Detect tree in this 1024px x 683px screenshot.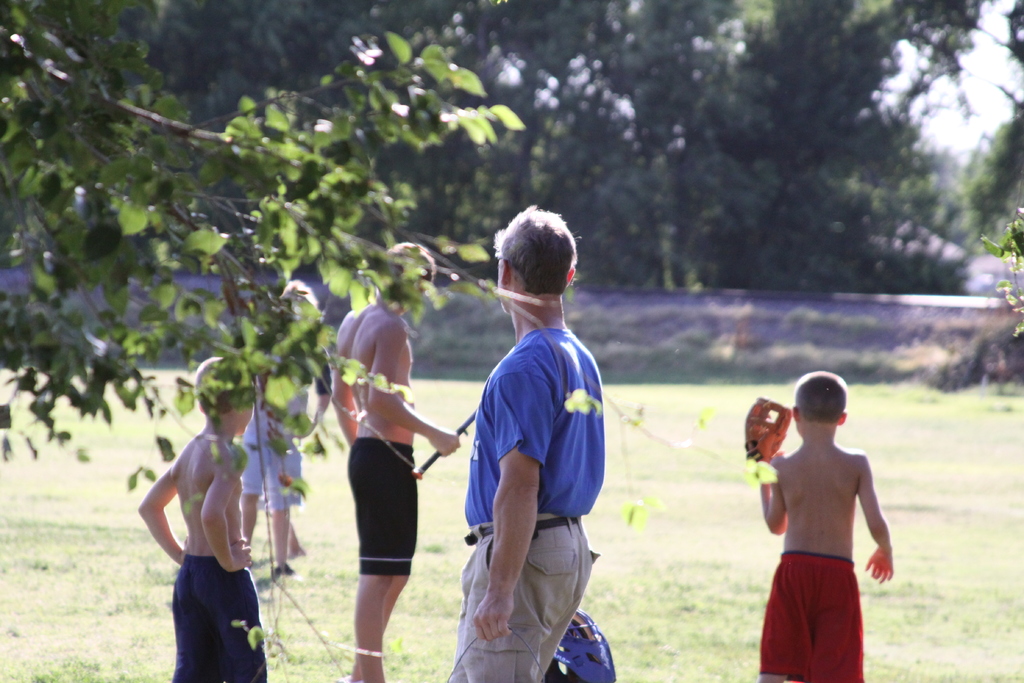
Detection: 948,24,1023,290.
